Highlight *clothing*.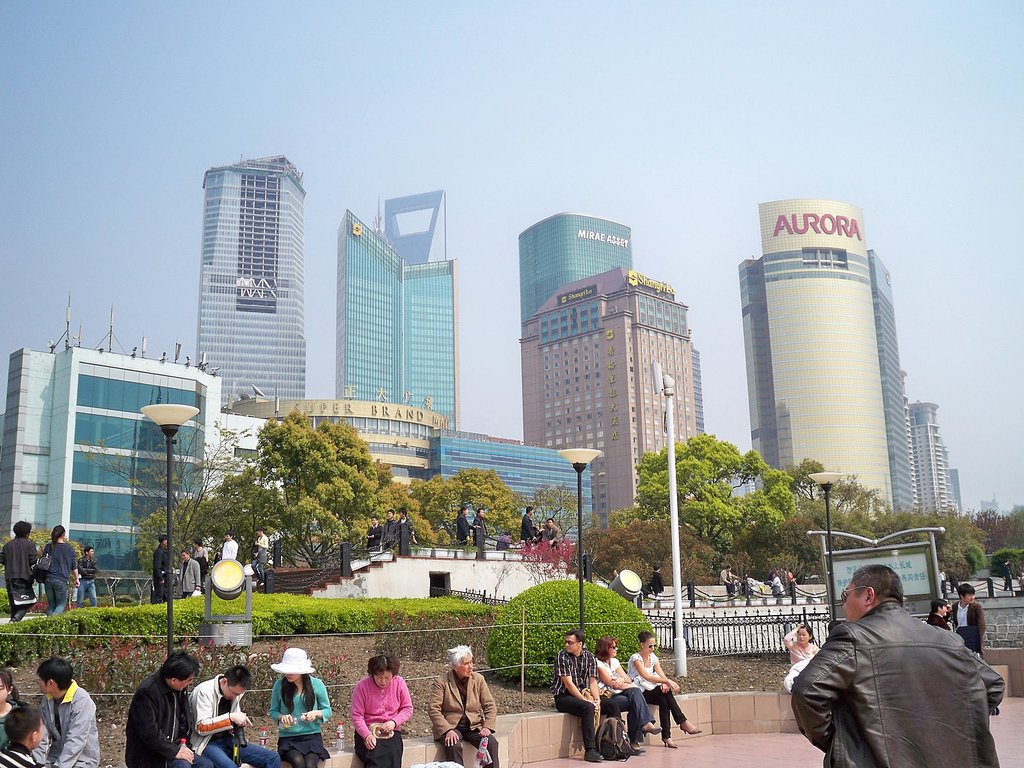
Highlighted region: x1=123, y1=673, x2=192, y2=767.
